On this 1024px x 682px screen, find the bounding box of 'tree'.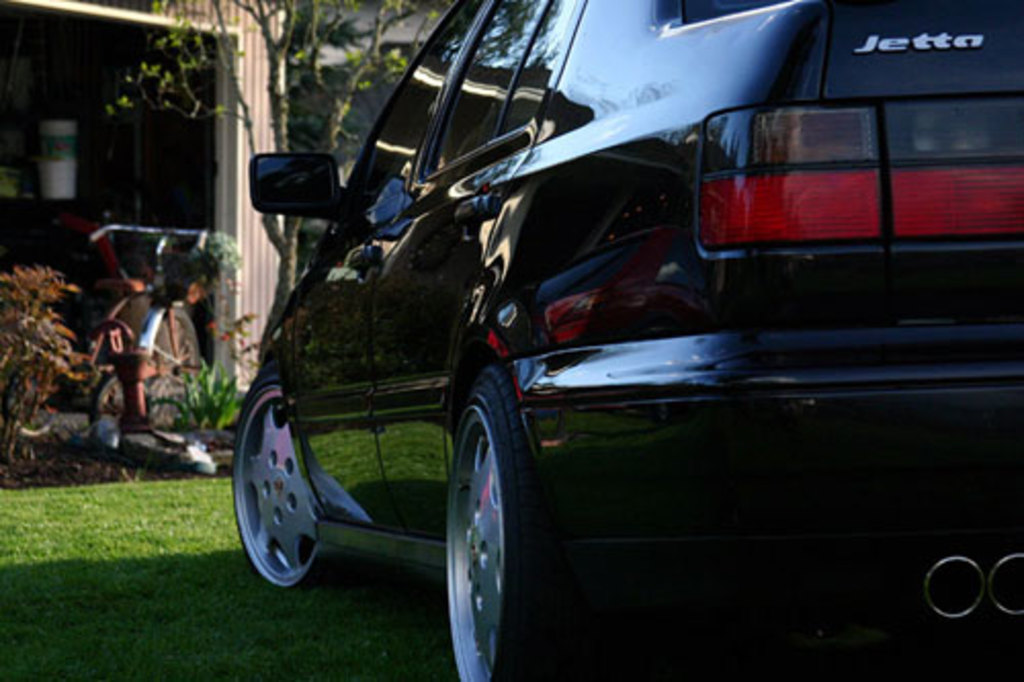
Bounding box: [left=111, top=0, right=451, bottom=358].
